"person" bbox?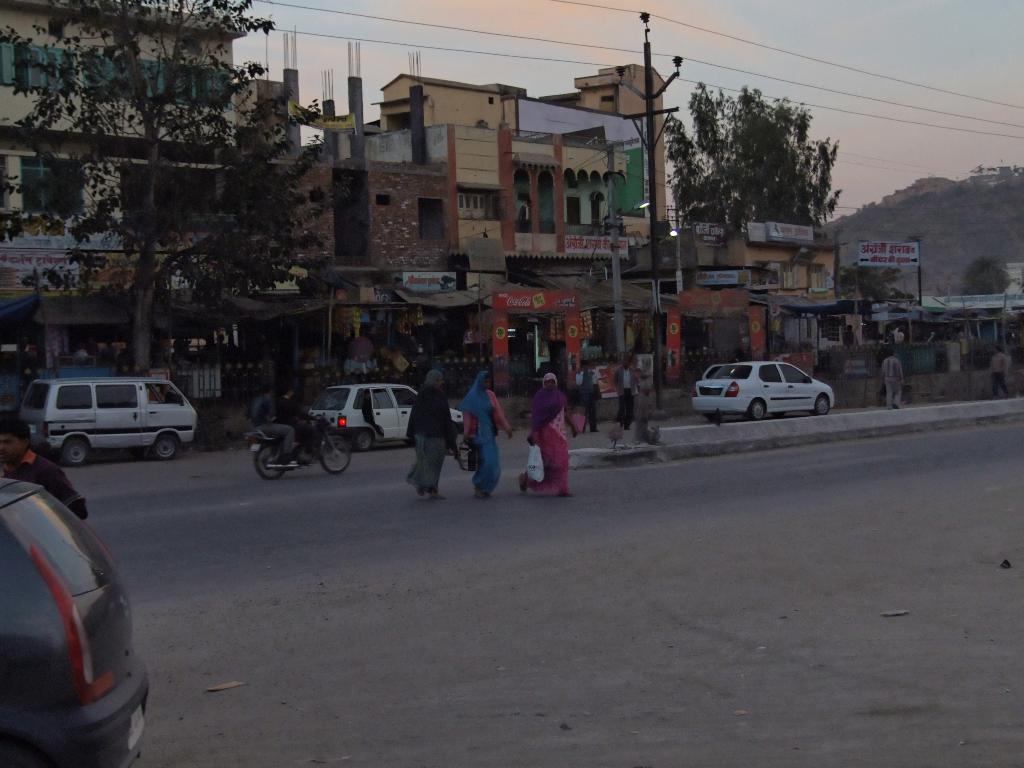
bbox=[254, 381, 300, 467]
